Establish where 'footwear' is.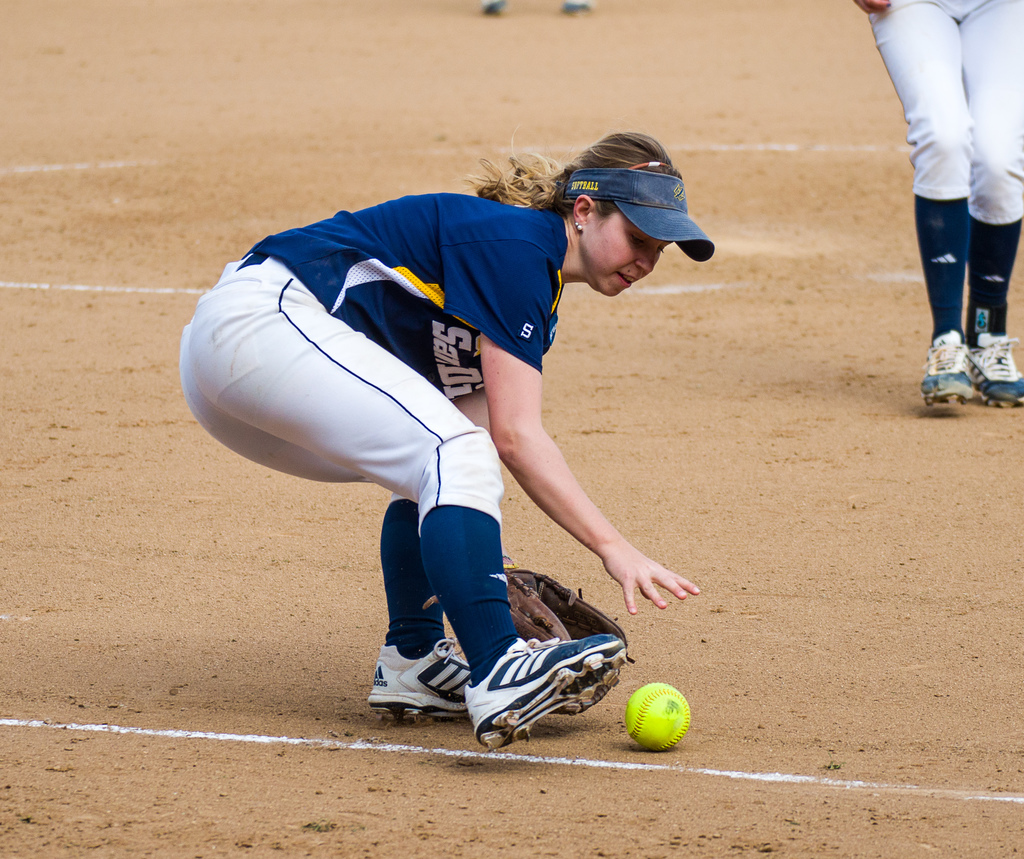
Established at {"left": 465, "top": 641, "right": 630, "bottom": 749}.
